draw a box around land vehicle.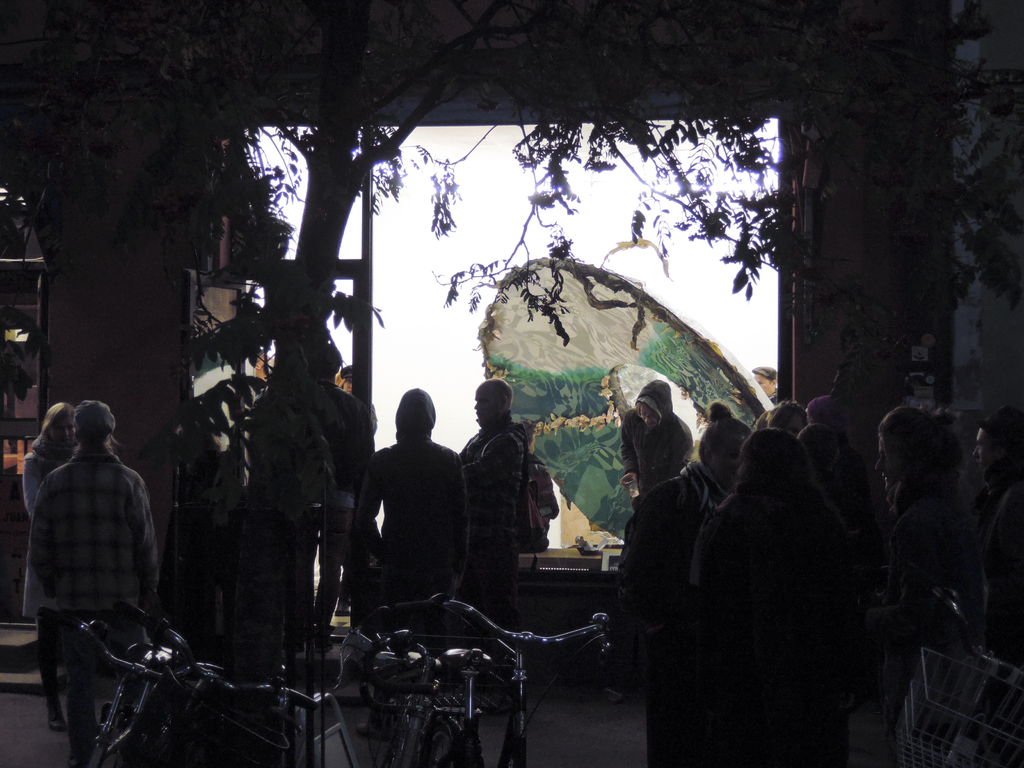
<bbox>384, 587, 613, 767</bbox>.
